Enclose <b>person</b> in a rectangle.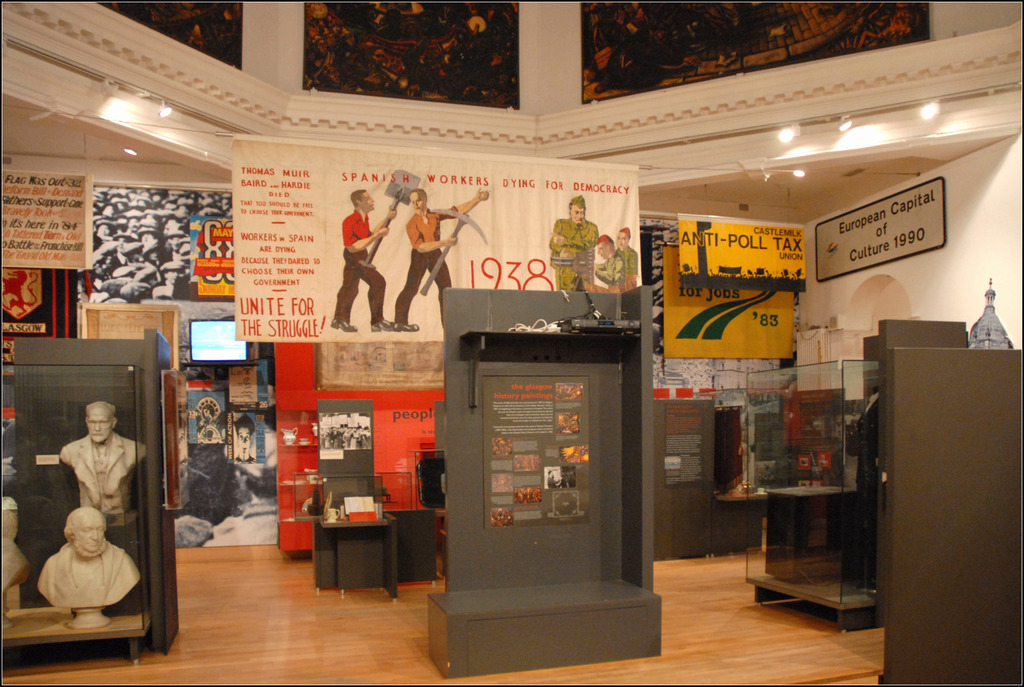
(x1=325, y1=184, x2=401, y2=333).
